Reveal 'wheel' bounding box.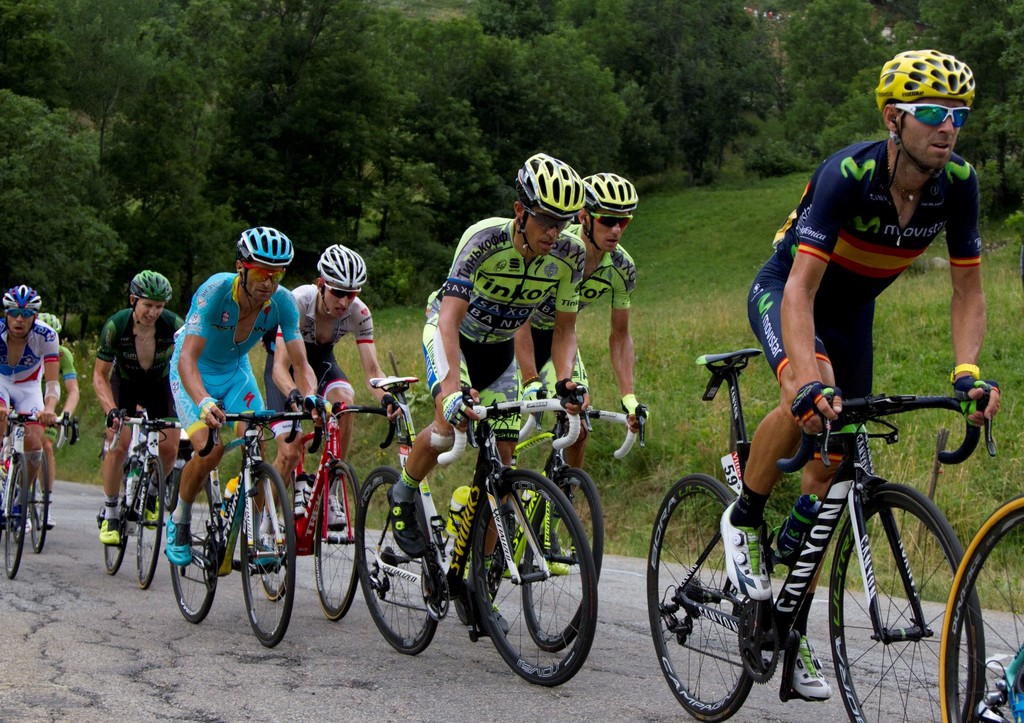
Revealed: [828, 484, 983, 722].
